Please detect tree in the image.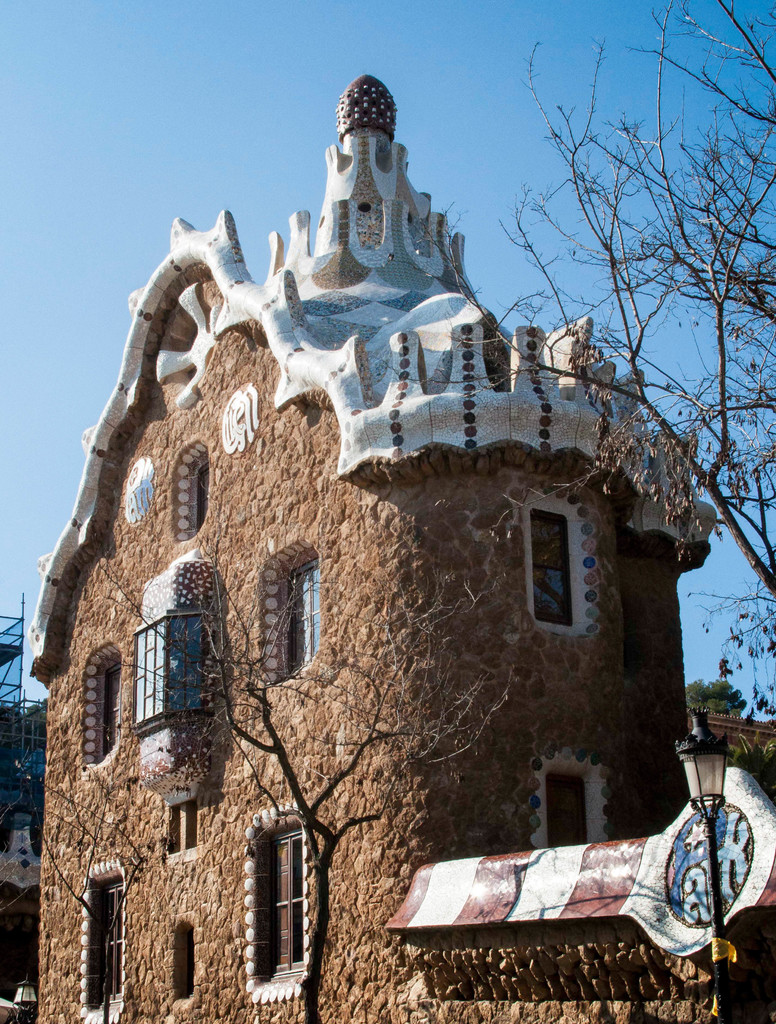
(92, 496, 520, 1023).
